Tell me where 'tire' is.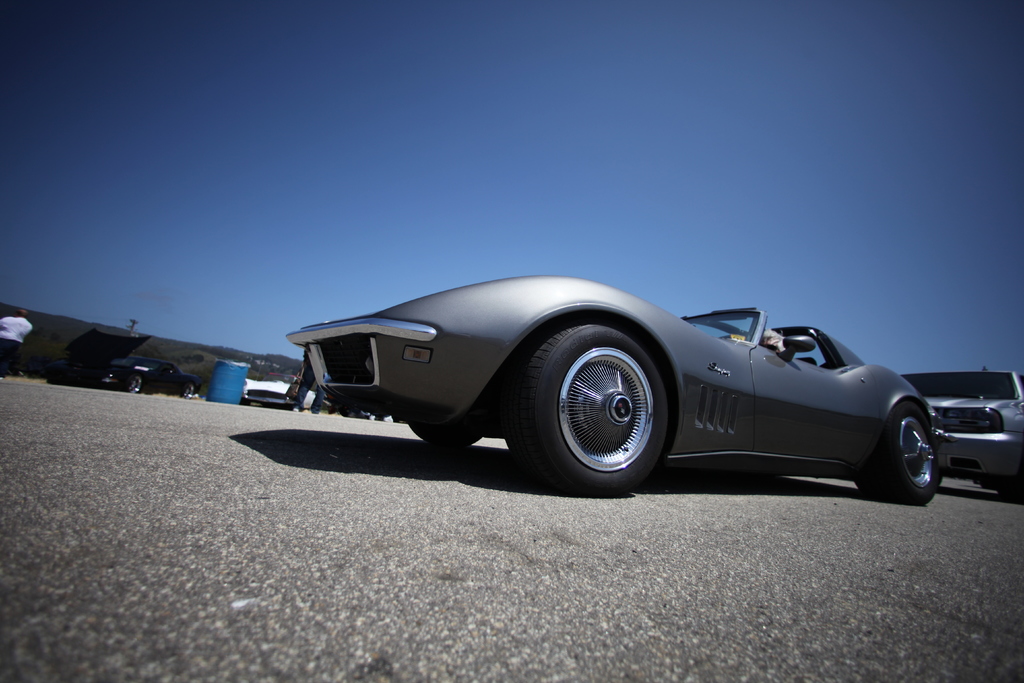
'tire' is at (867,403,942,511).
